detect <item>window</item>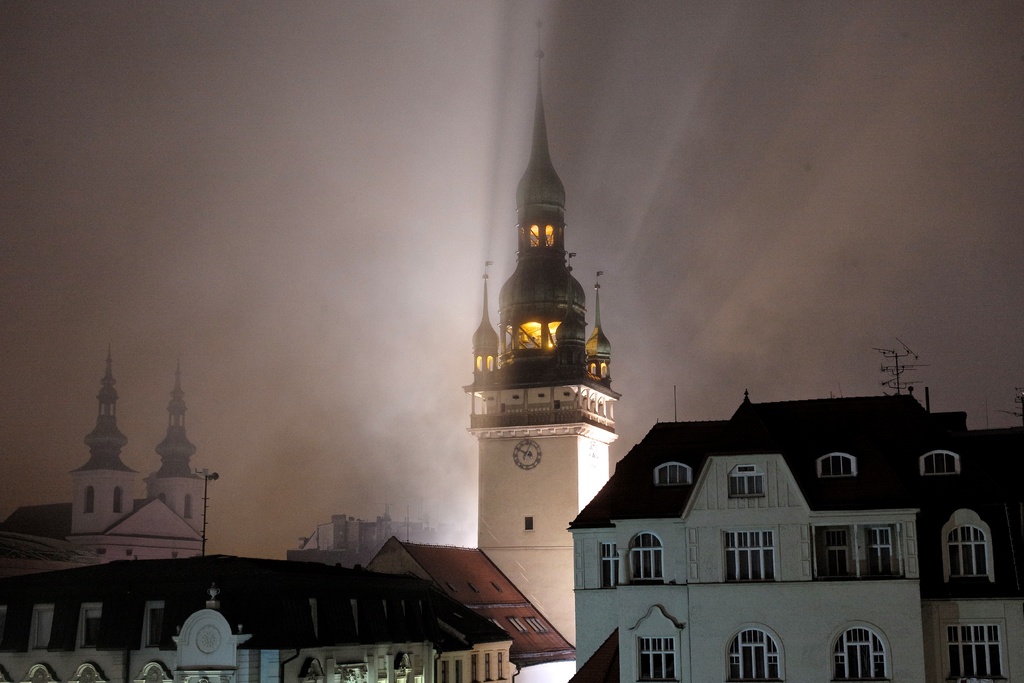
[484, 654, 492, 681]
